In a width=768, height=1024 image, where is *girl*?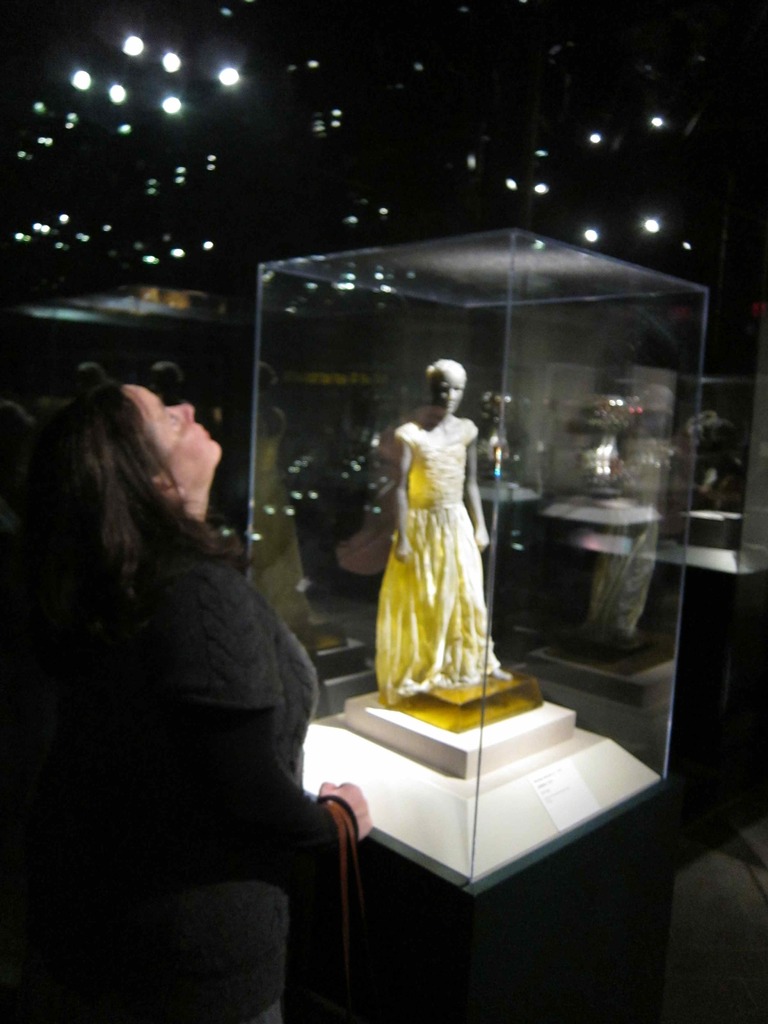
region(367, 355, 508, 703).
